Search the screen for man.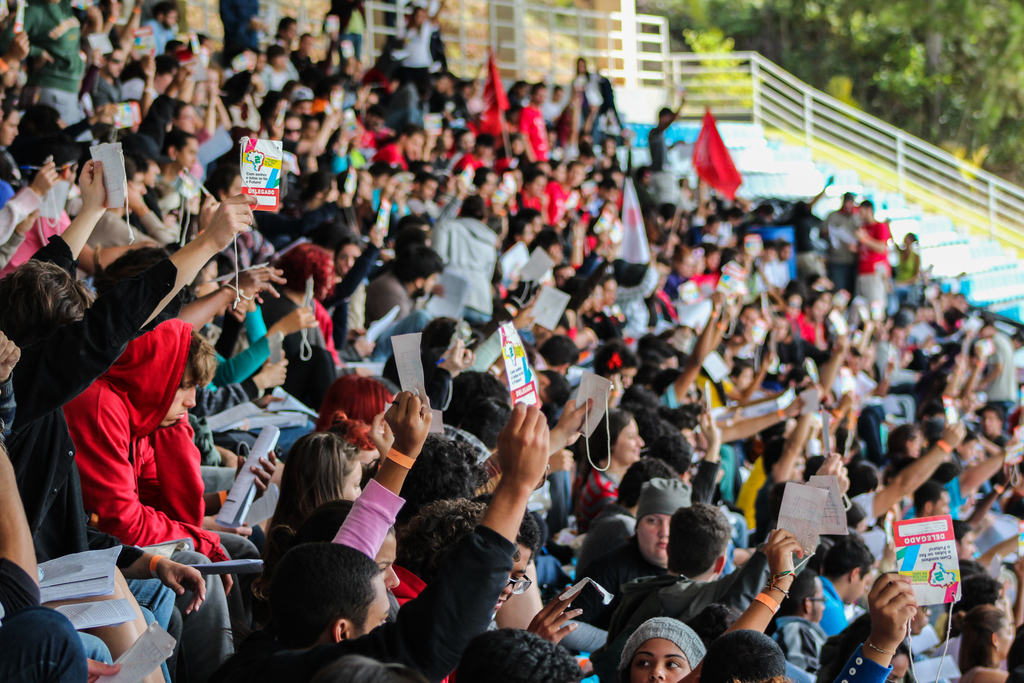
Found at {"x1": 84, "y1": 41, "x2": 150, "y2": 129}.
